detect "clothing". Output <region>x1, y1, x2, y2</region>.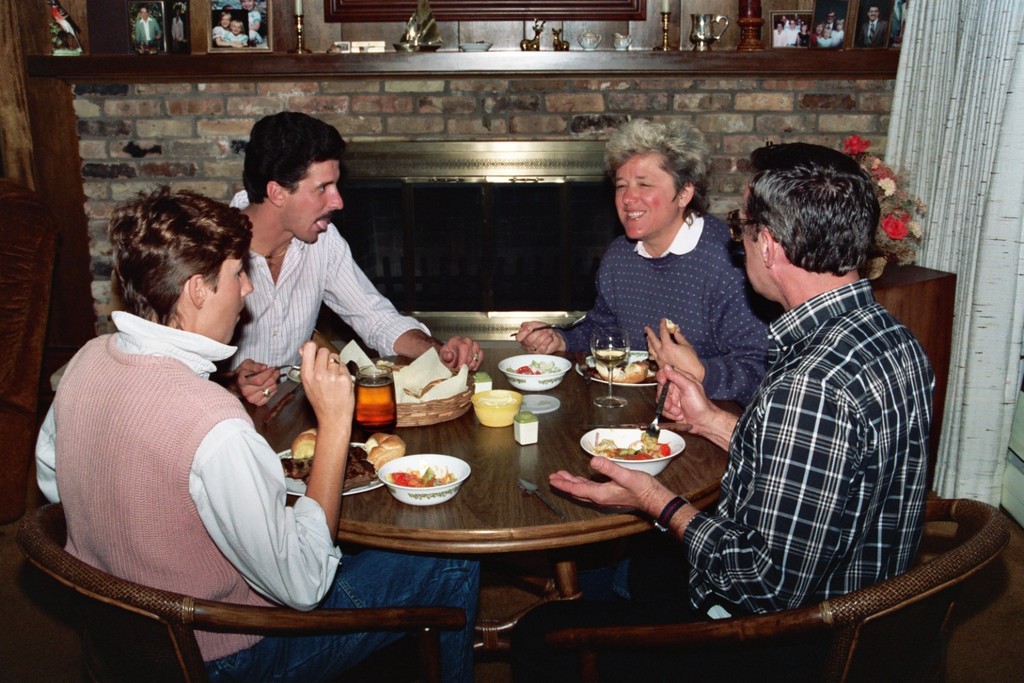
<region>686, 290, 938, 615</region>.
